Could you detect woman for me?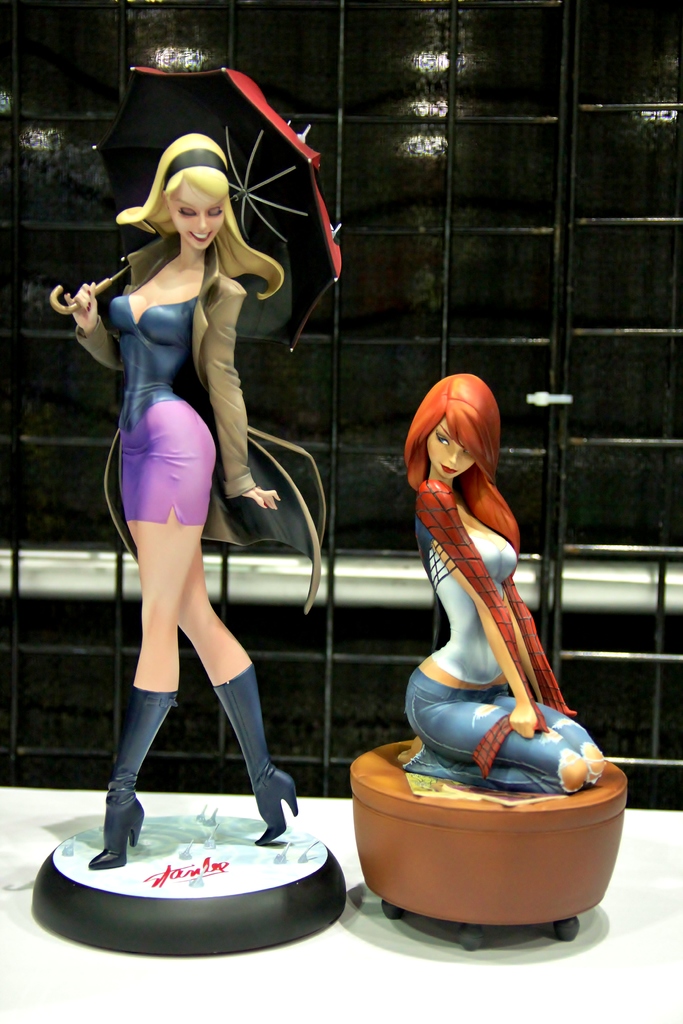
Detection result: (left=393, top=375, right=618, bottom=798).
